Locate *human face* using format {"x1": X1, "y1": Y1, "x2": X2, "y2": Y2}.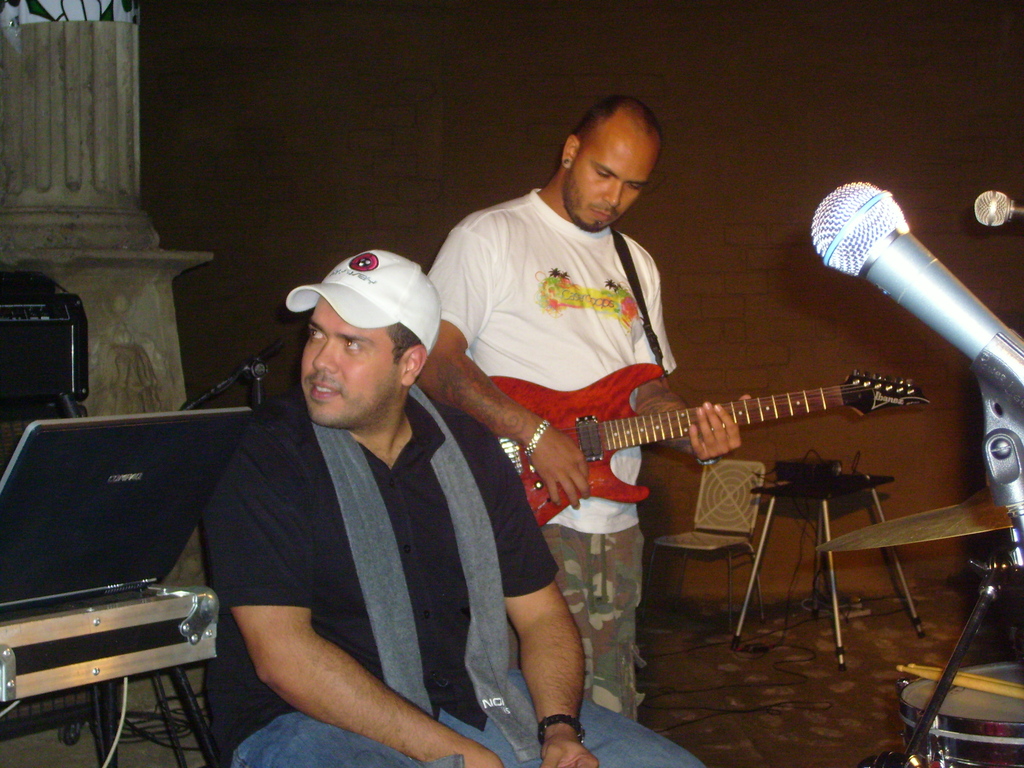
{"x1": 298, "y1": 297, "x2": 401, "y2": 426}.
